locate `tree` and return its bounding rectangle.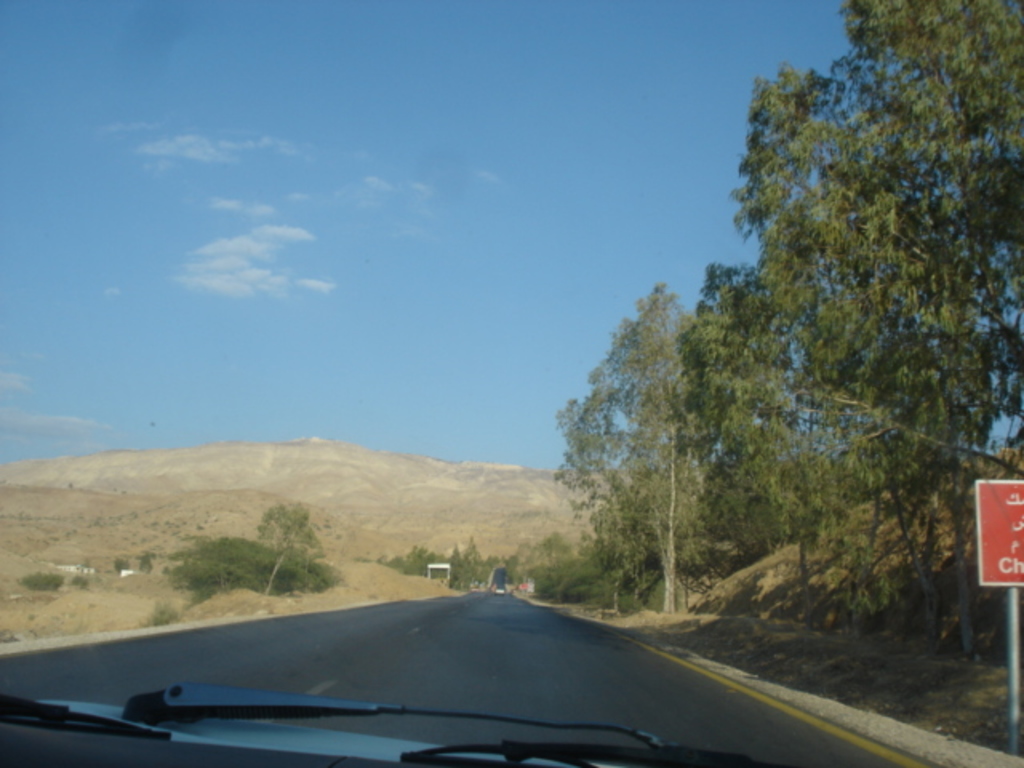
{"x1": 110, "y1": 555, "x2": 130, "y2": 578}.
